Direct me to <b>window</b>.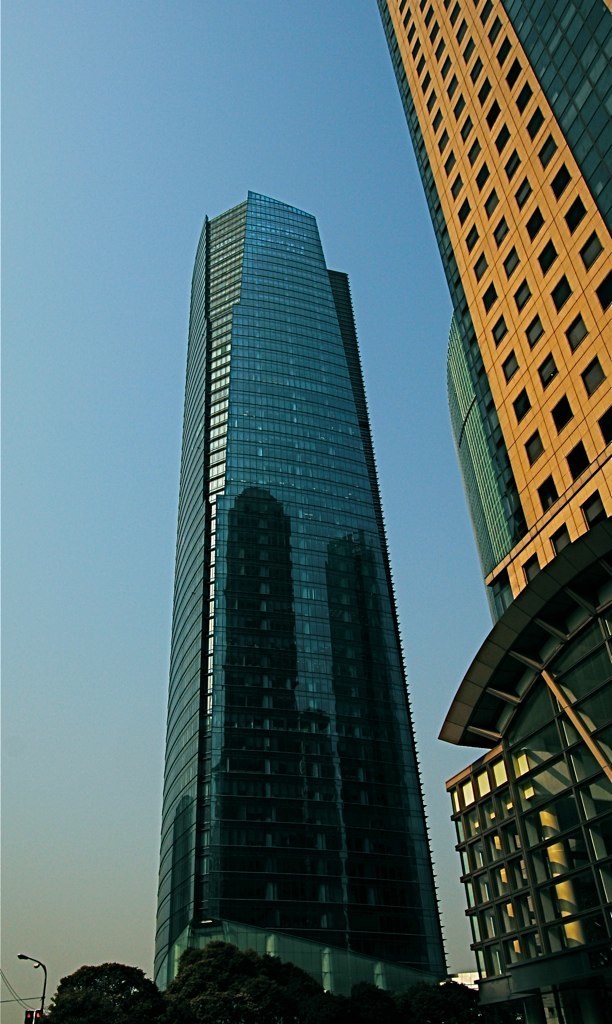
Direction: bbox=(493, 125, 509, 155).
